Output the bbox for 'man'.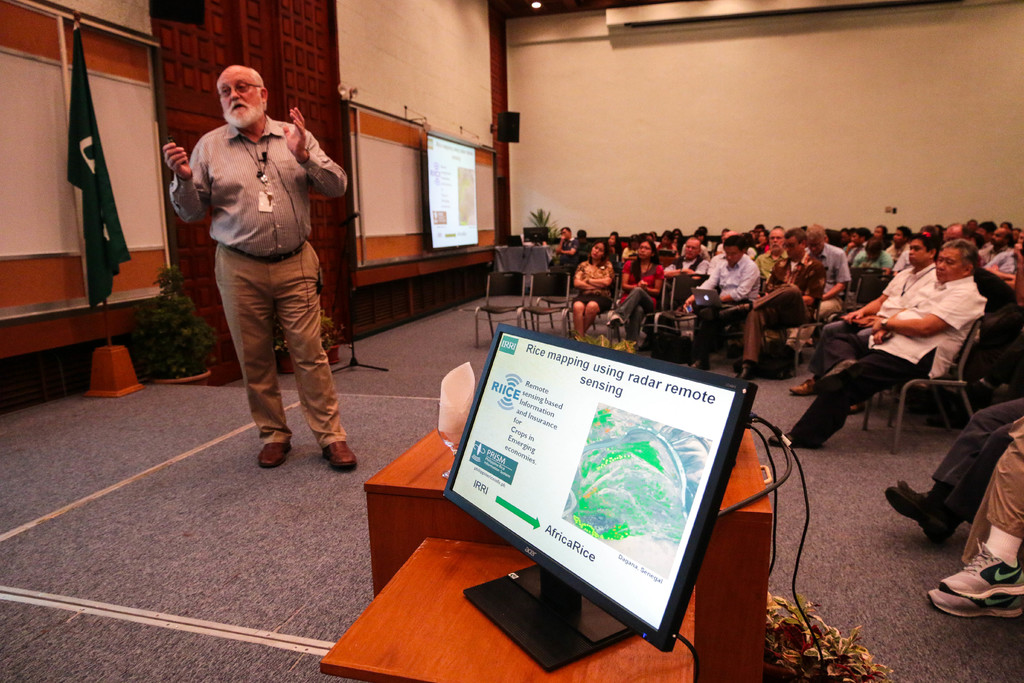
<box>976,224,1014,267</box>.
